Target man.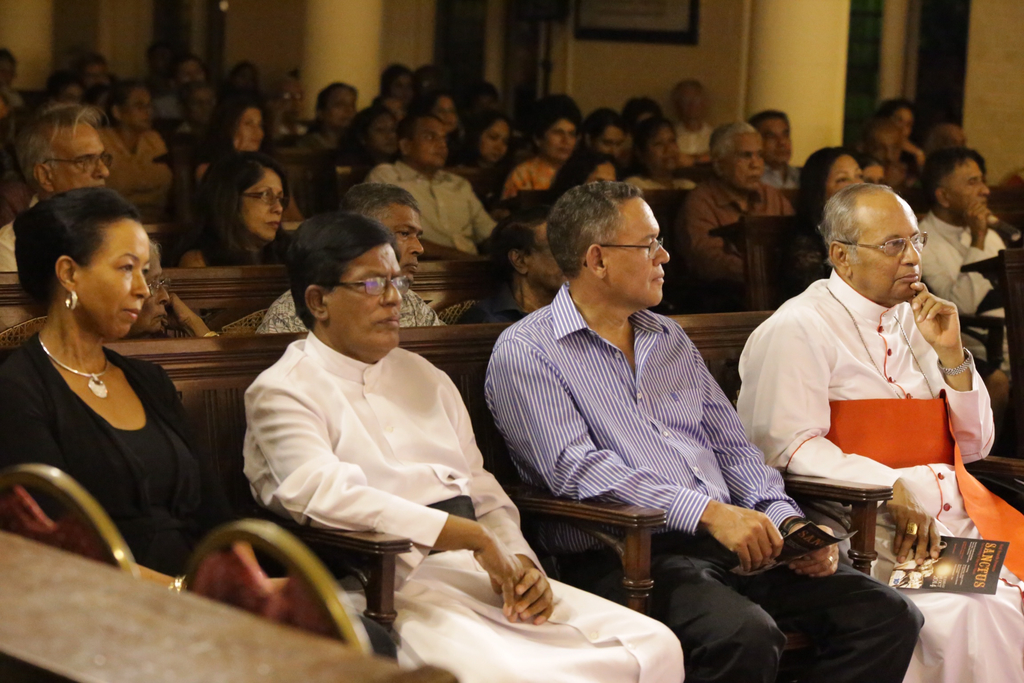
Target region: (left=672, top=78, right=719, bottom=167).
